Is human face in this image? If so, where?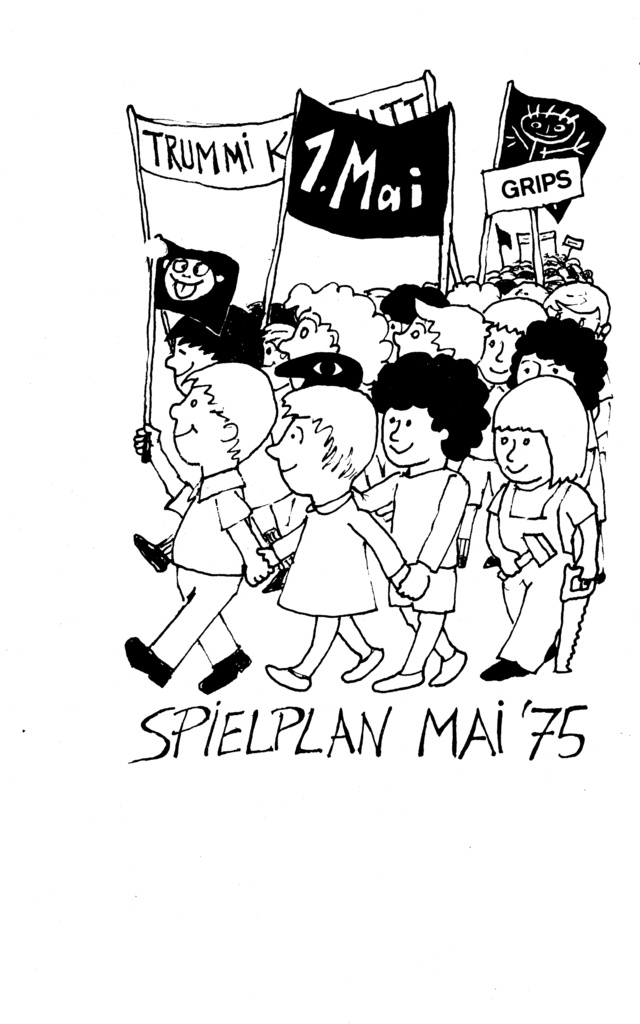
Yes, at [x1=521, y1=108, x2=577, y2=145].
